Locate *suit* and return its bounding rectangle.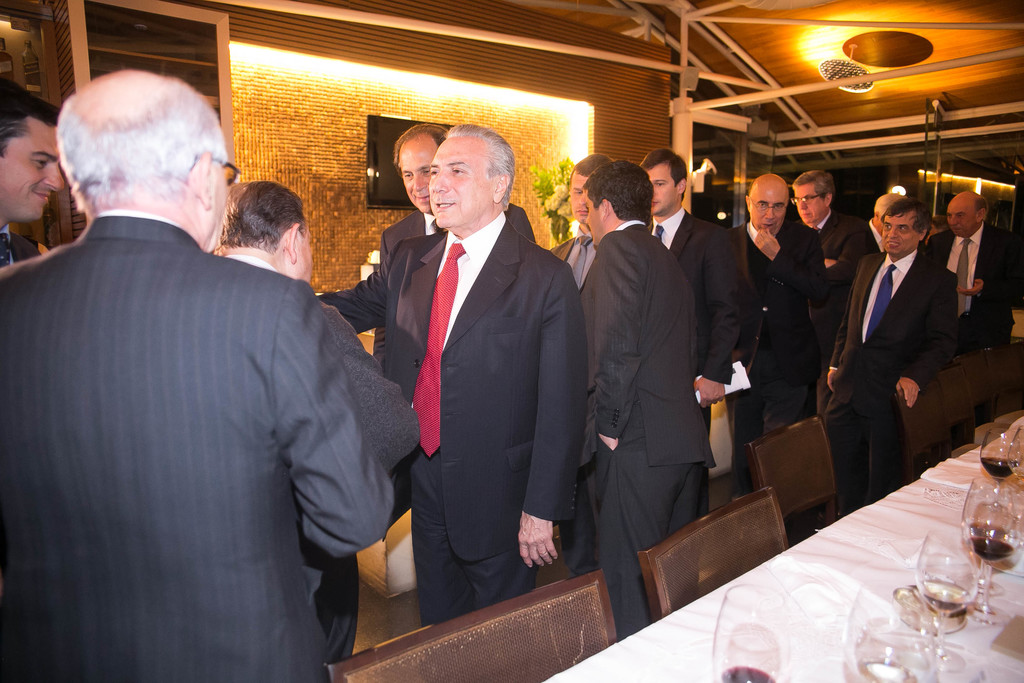
0/232/45/269.
